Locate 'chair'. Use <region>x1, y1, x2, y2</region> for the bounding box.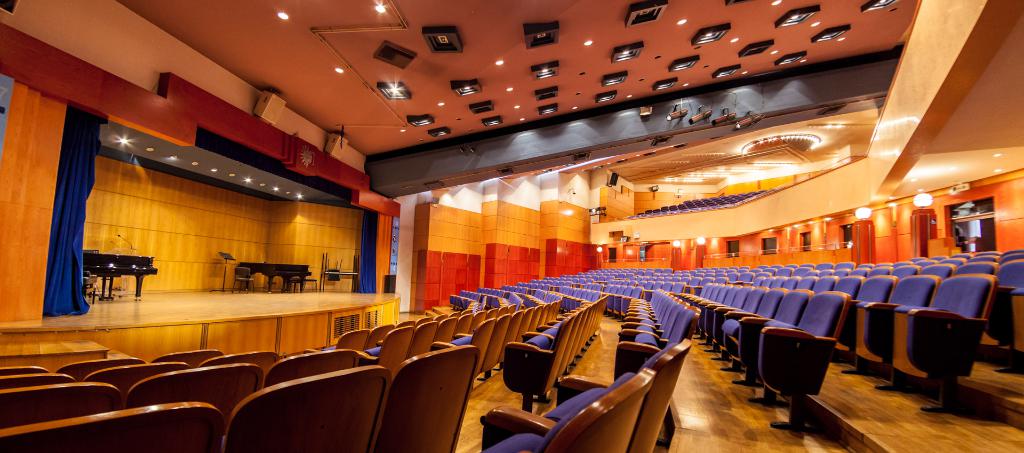
<region>59, 359, 149, 389</region>.
